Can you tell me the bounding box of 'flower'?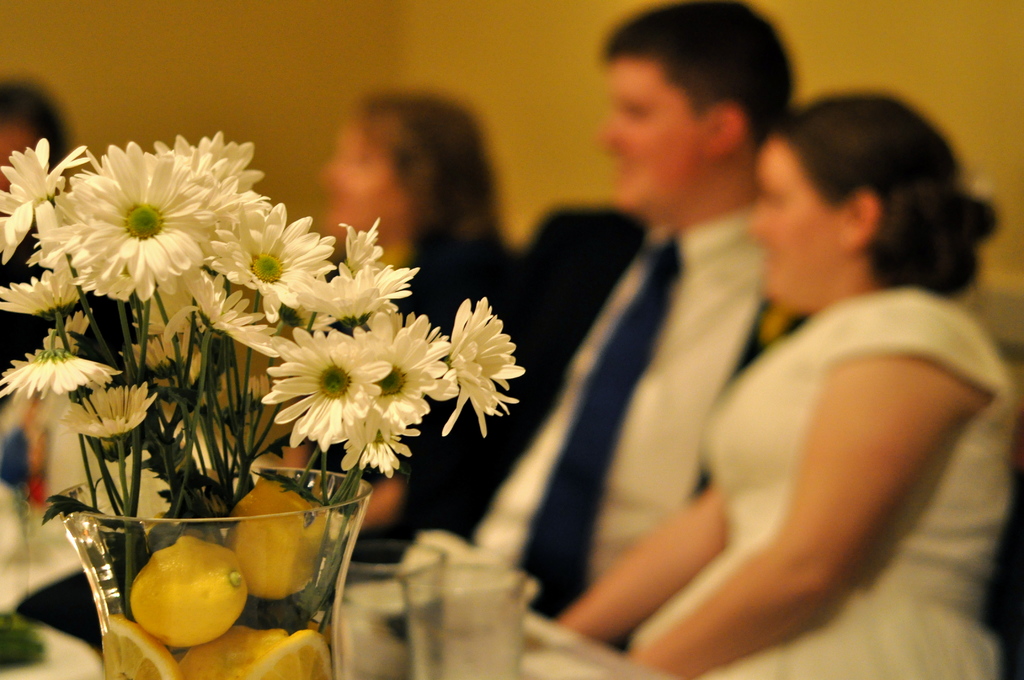
BBox(417, 268, 516, 458).
